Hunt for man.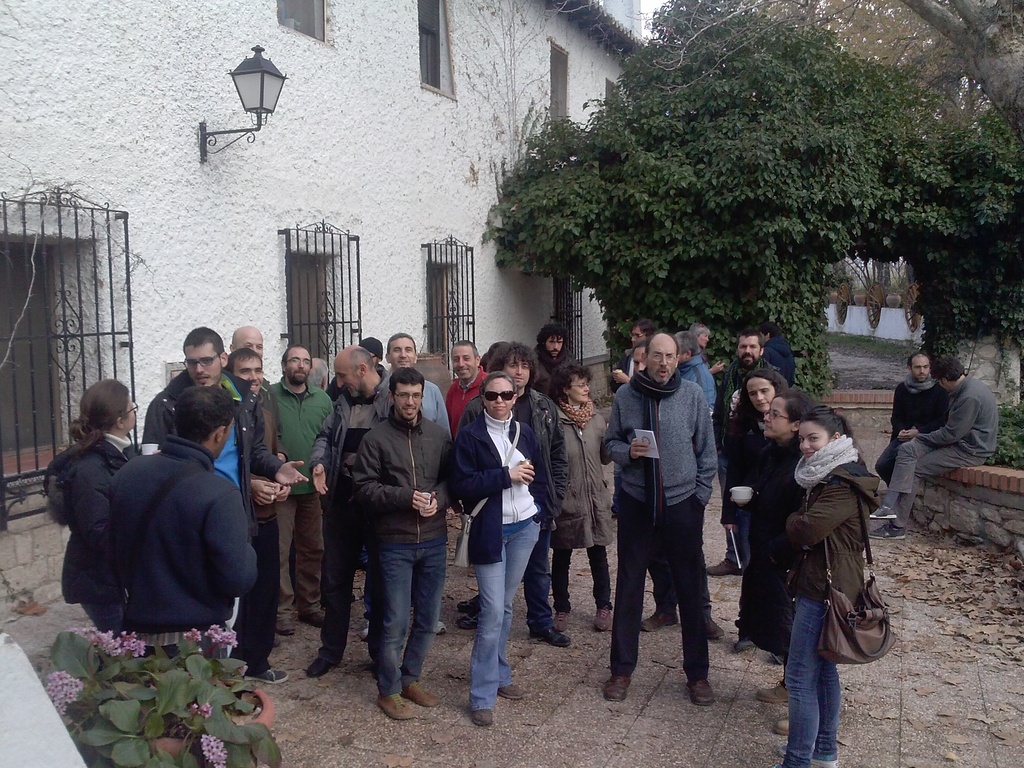
Hunted down at l=600, t=317, r=735, b=703.
